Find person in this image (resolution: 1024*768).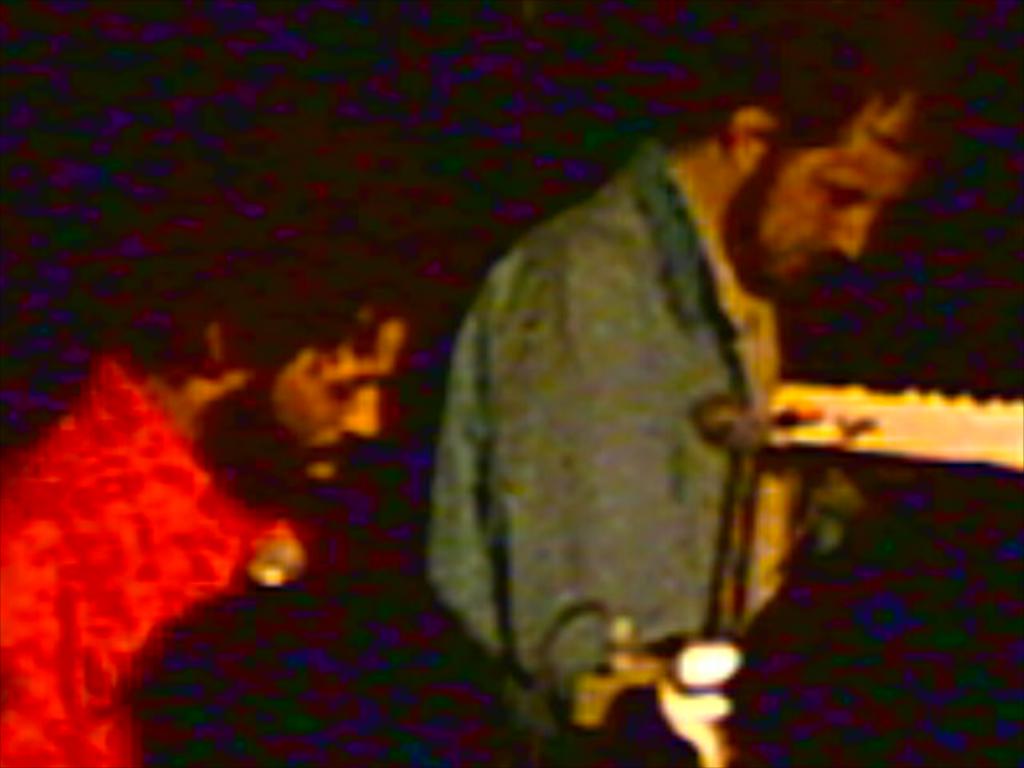
0/214/402/766.
